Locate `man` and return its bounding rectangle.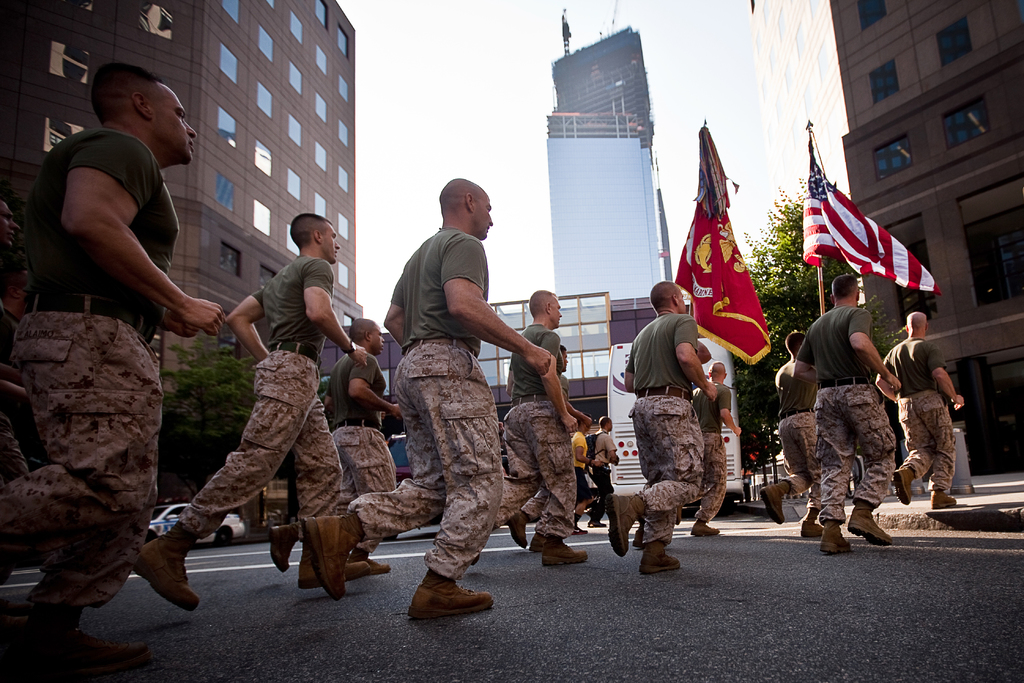
(left=589, top=415, right=623, bottom=534).
